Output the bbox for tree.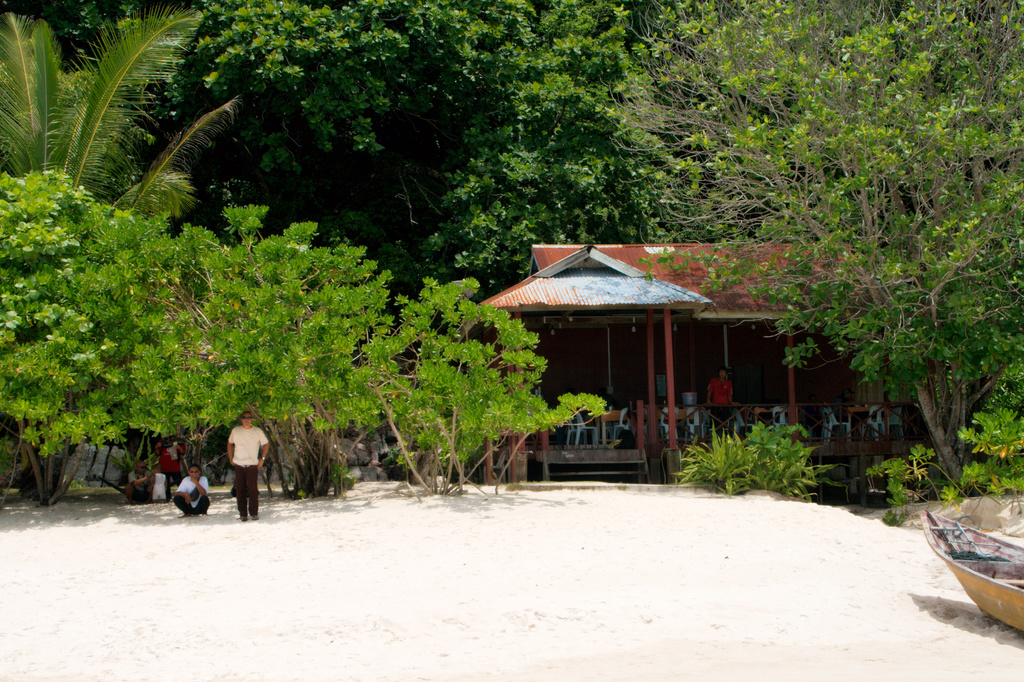
0/1/237/509.
